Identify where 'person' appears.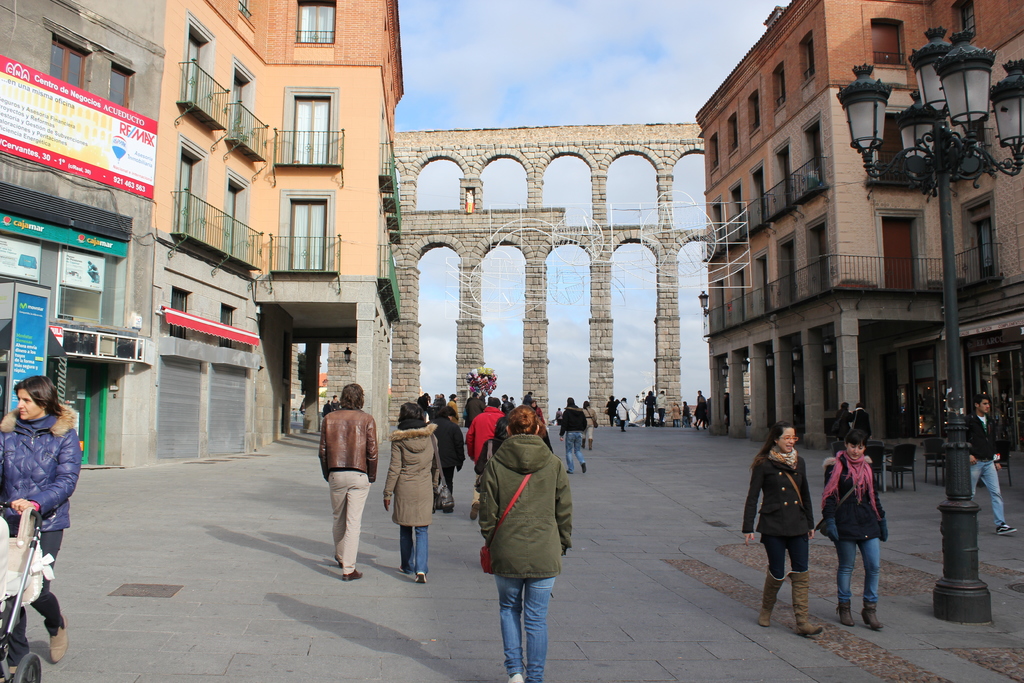
Appears at x1=834, y1=403, x2=852, y2=441.
